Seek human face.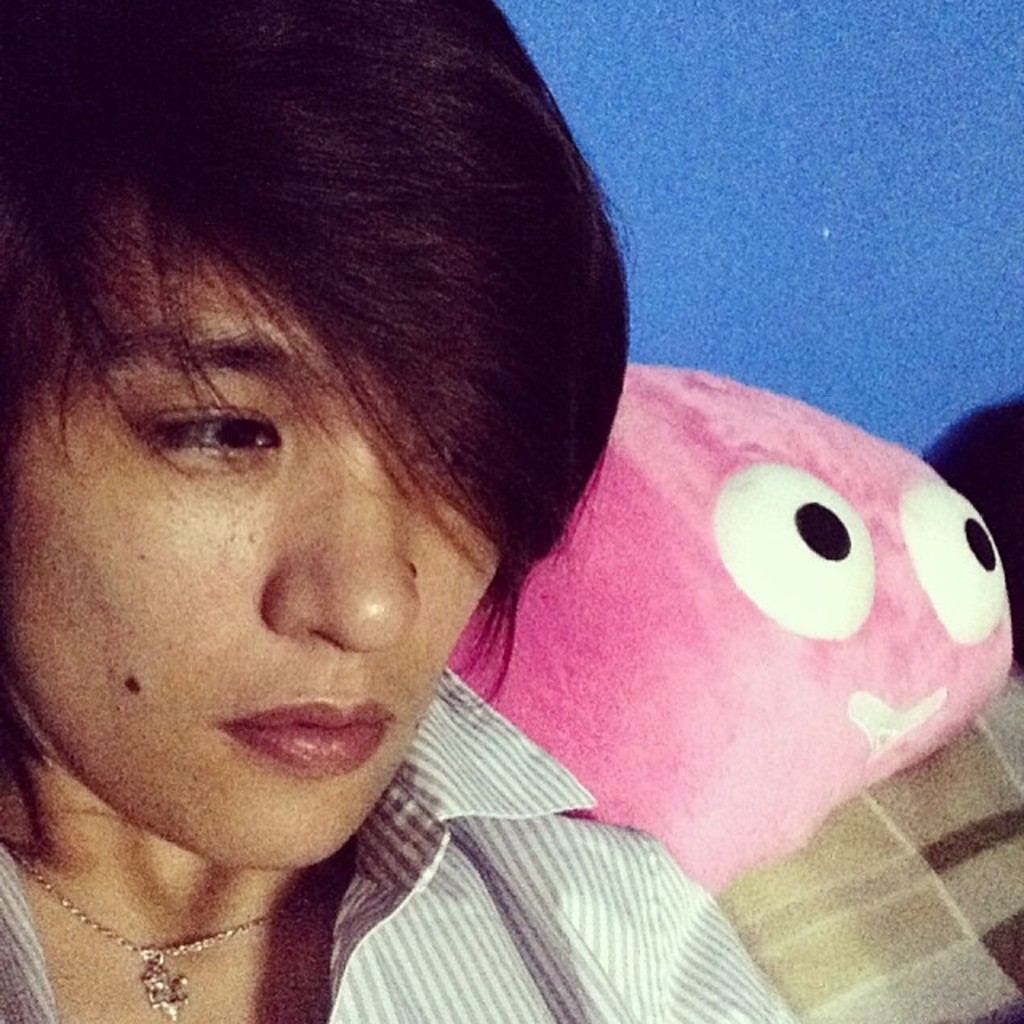
BBox(0, 208, 507, 864).
